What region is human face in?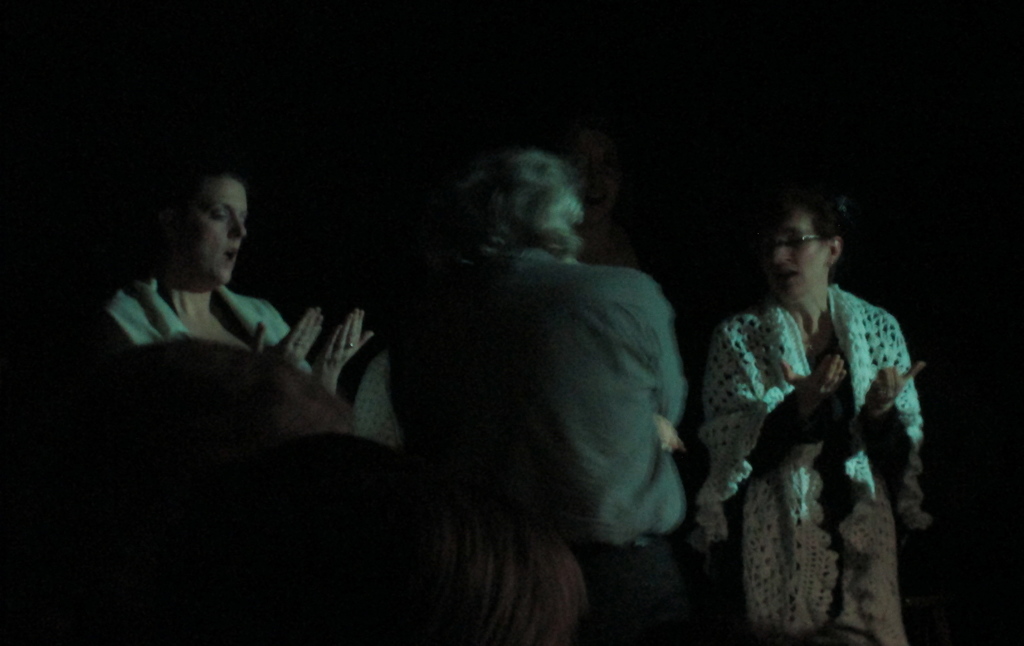
568 128 619 226.
